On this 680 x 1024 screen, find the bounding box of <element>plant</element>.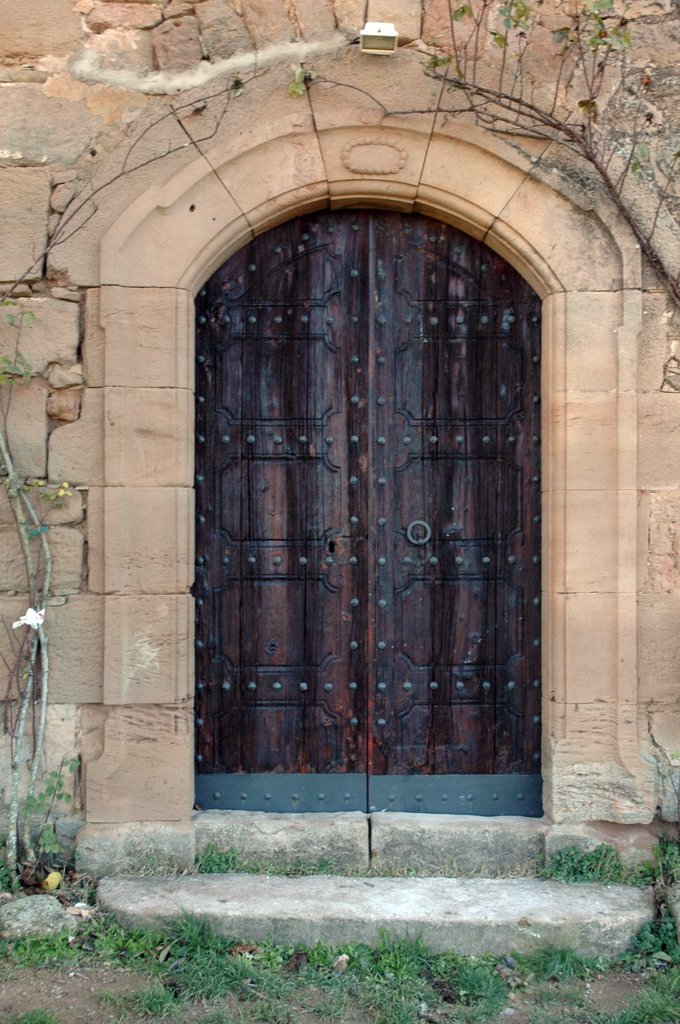
Bounding box: region(3, 909, 153, 967).
